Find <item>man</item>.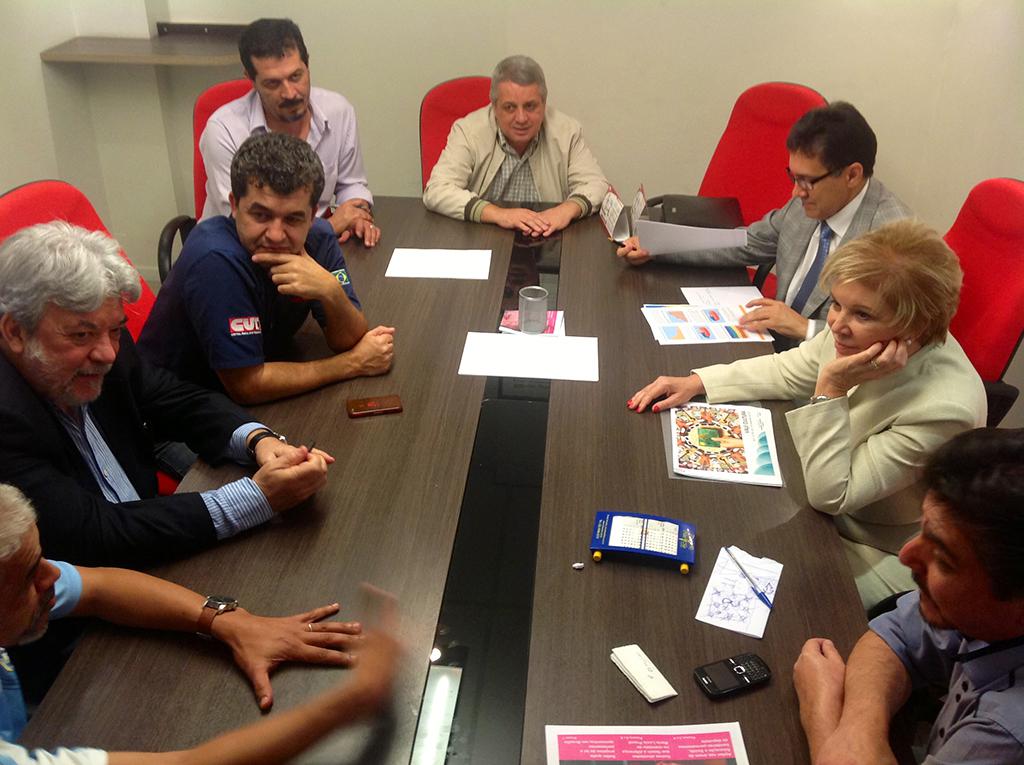
0, 484, 409, 764.
